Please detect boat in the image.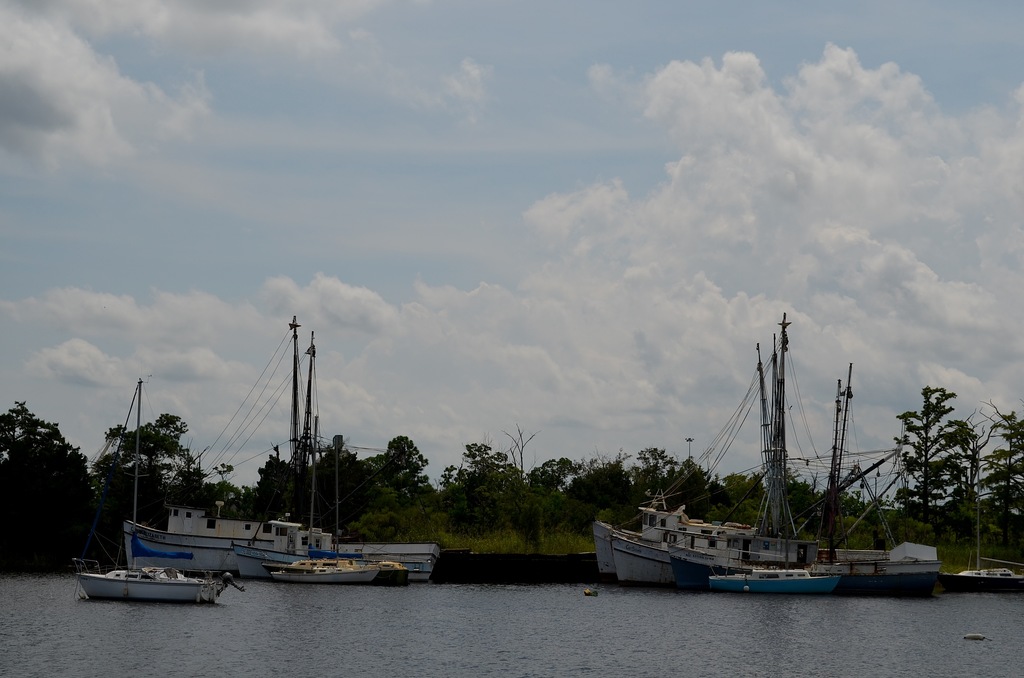
[373, 561, 407, 588].
